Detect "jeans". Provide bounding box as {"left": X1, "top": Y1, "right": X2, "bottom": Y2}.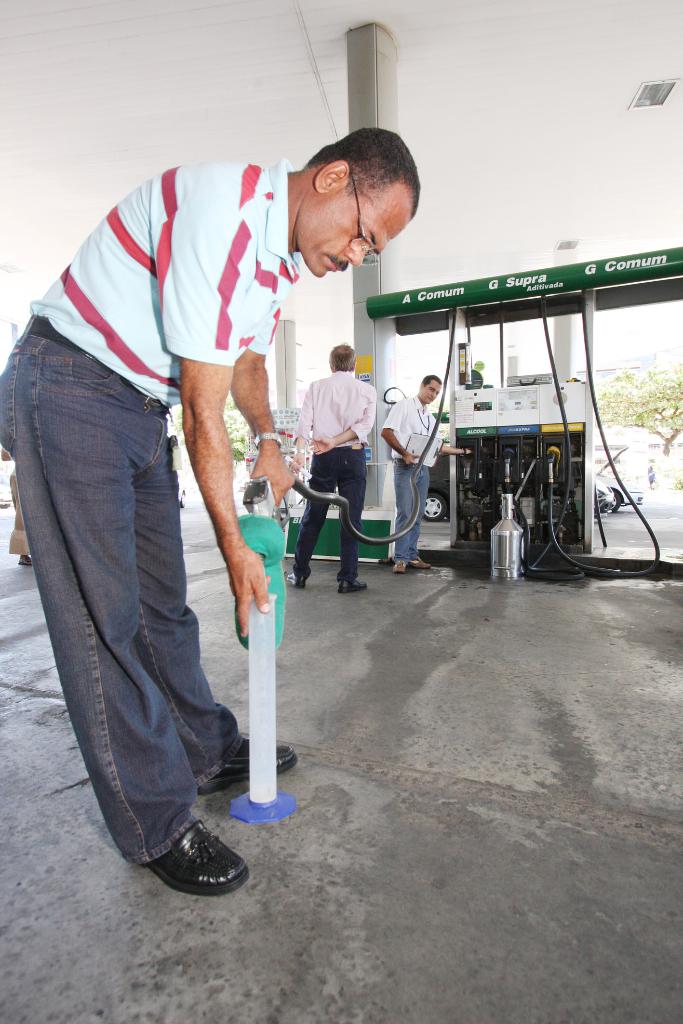
{"left": 393, "top": 457, "right": 432, "bottom": 560}.
